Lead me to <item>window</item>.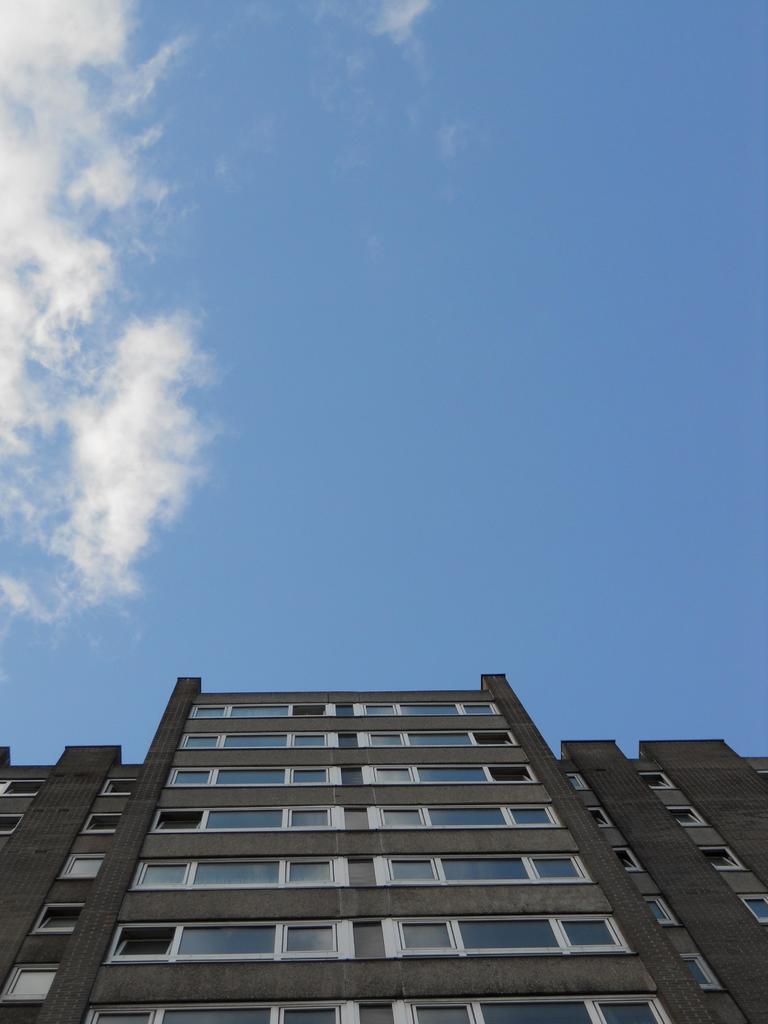
Lead to 61,849,107,882.
